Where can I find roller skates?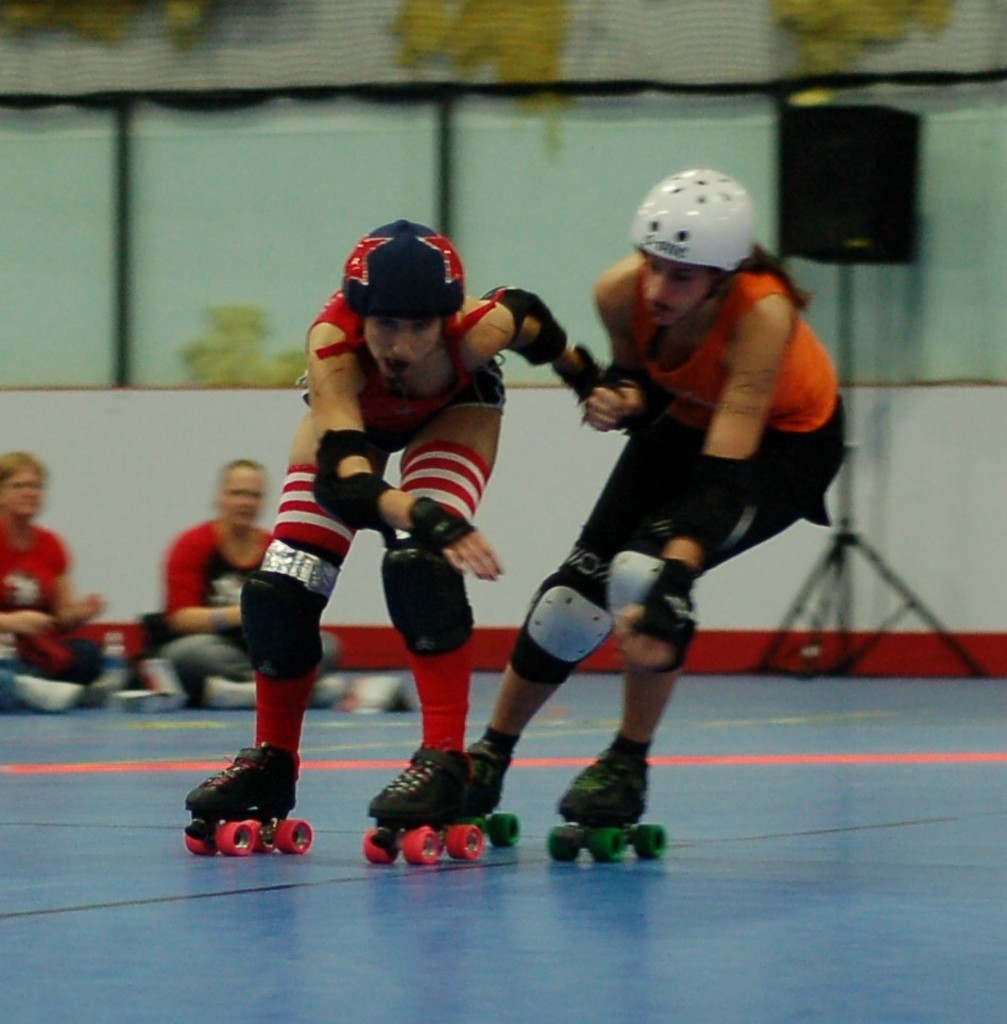
You can find it at {"left": 185, "top": 745, "right": 315, "bottom": 860}.
